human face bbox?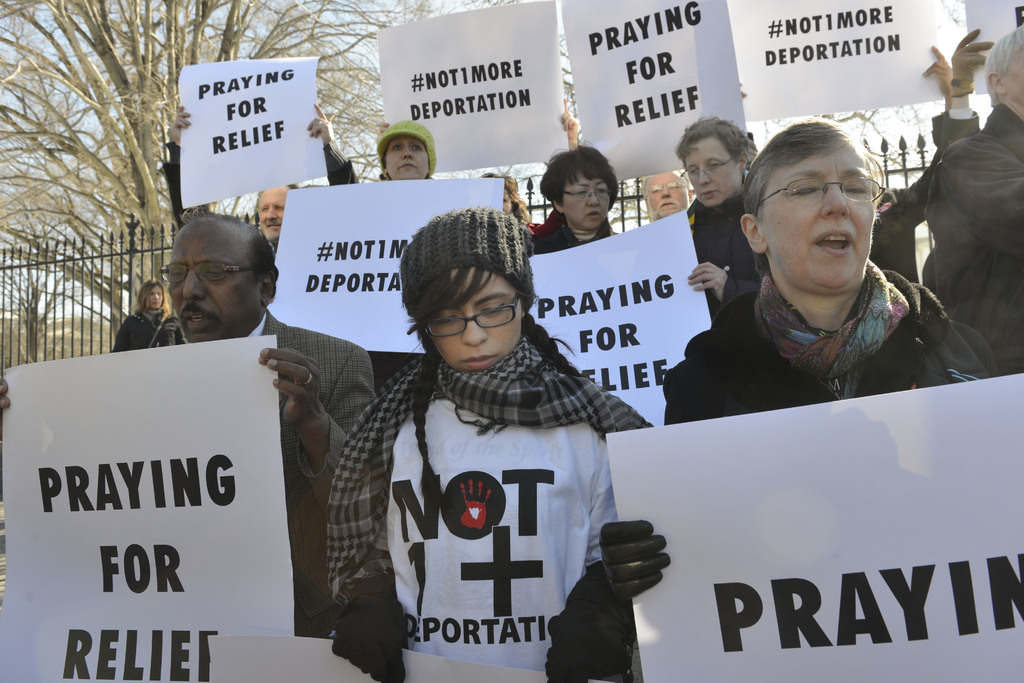
Rect(255, 182, 289, 237)
